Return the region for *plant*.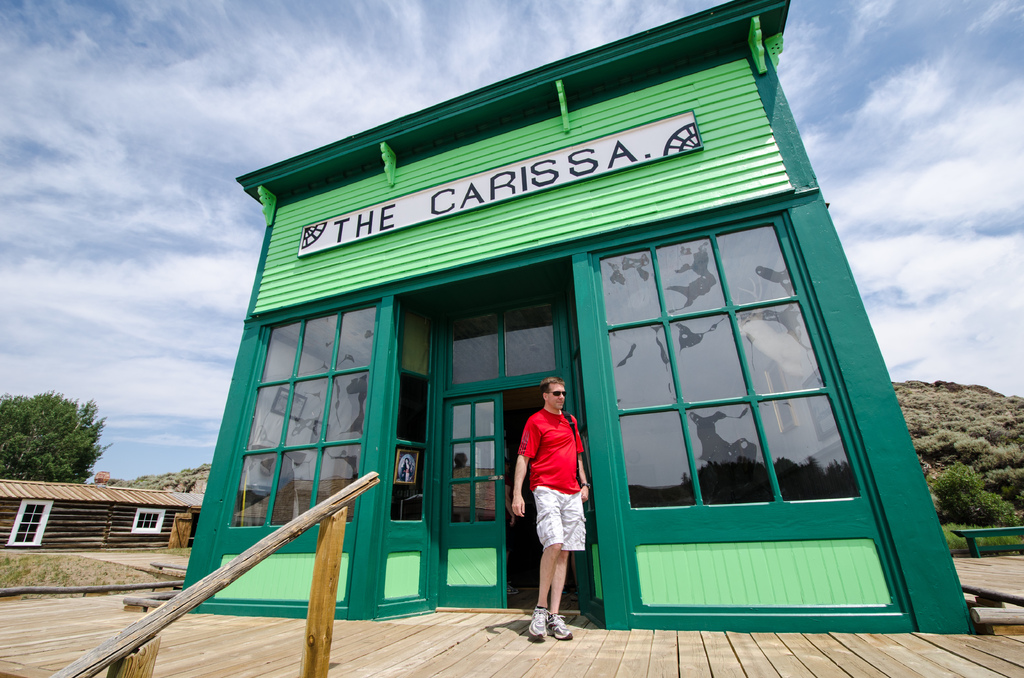
[left=77, top=465, right=221, bottom=499].
